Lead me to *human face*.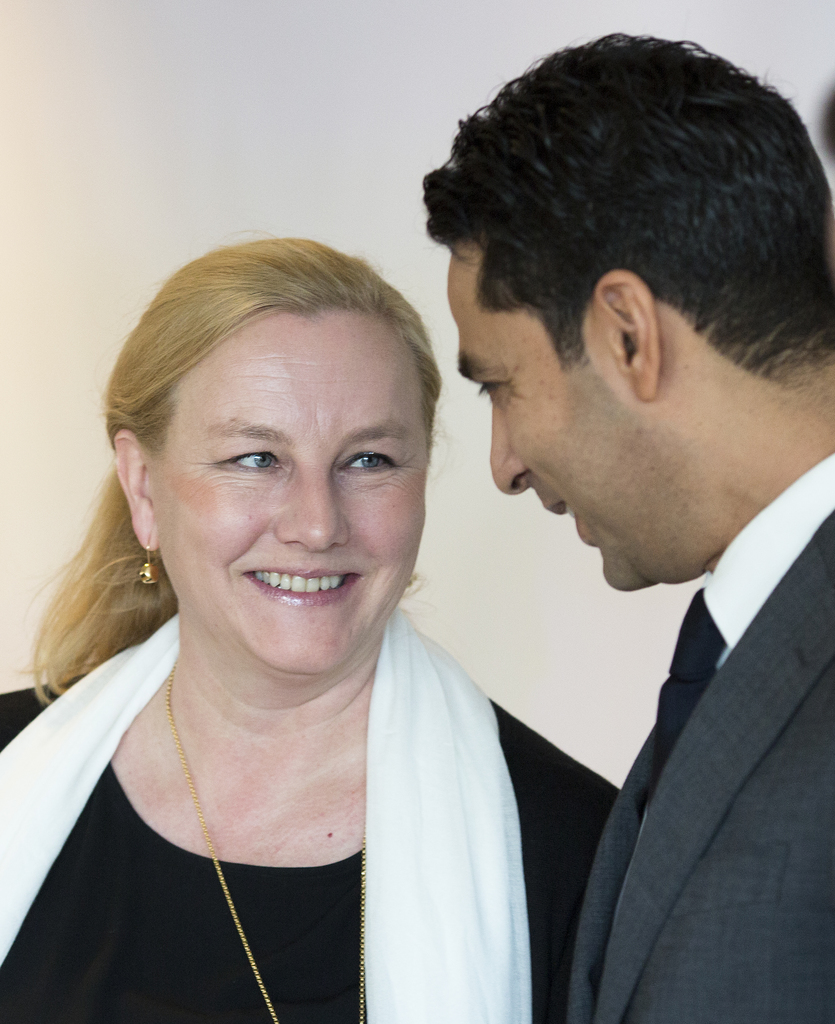
Lead to [445,240,630,592].
